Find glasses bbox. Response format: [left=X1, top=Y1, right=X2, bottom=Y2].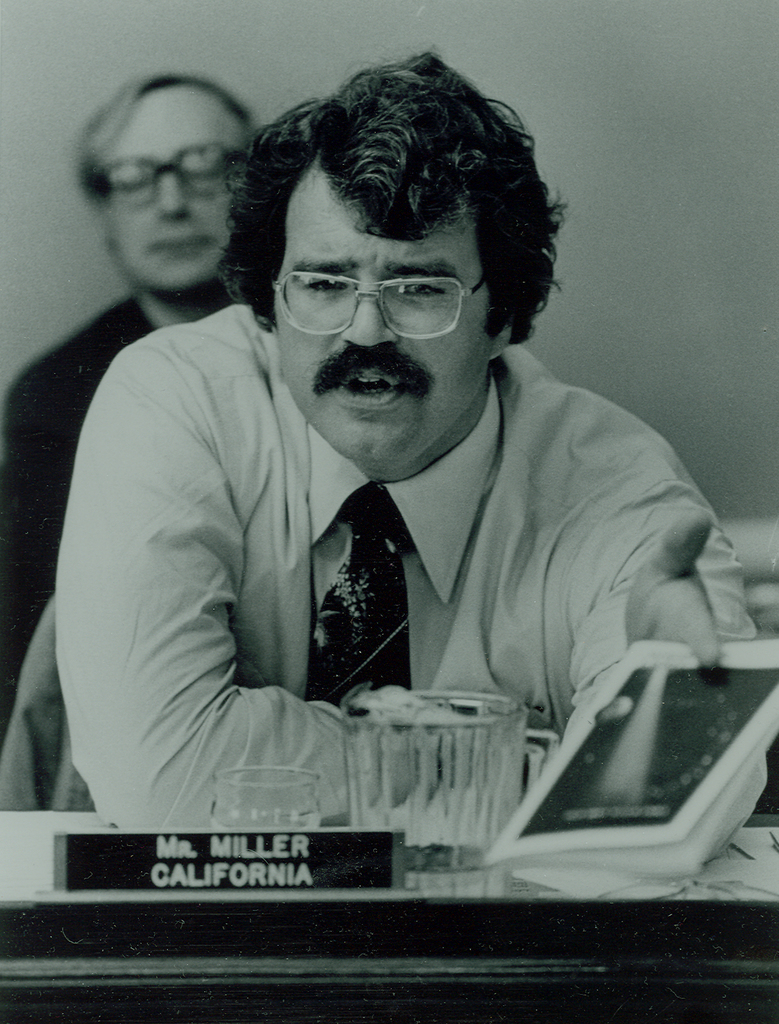
[left=272, top=259, right=492, bottom=321].
